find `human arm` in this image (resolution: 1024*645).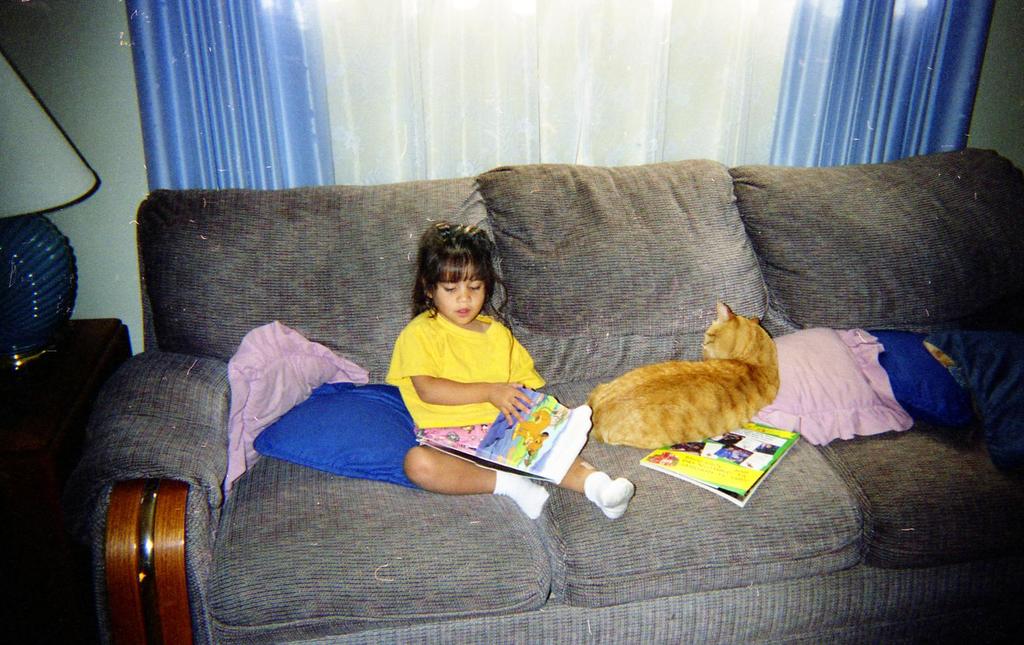
bbox=[408, 371, 531, 429].
